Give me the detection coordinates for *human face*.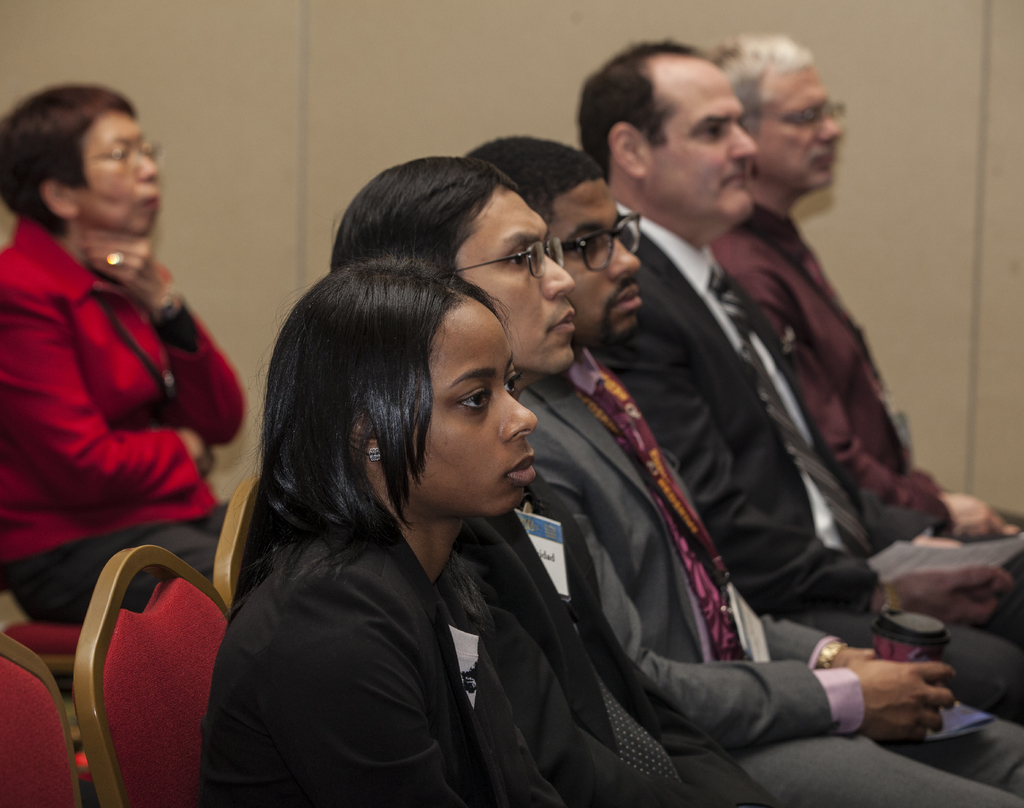
{"x1": 553, "y1": 178, "x2": 643, "y2": 348}.
